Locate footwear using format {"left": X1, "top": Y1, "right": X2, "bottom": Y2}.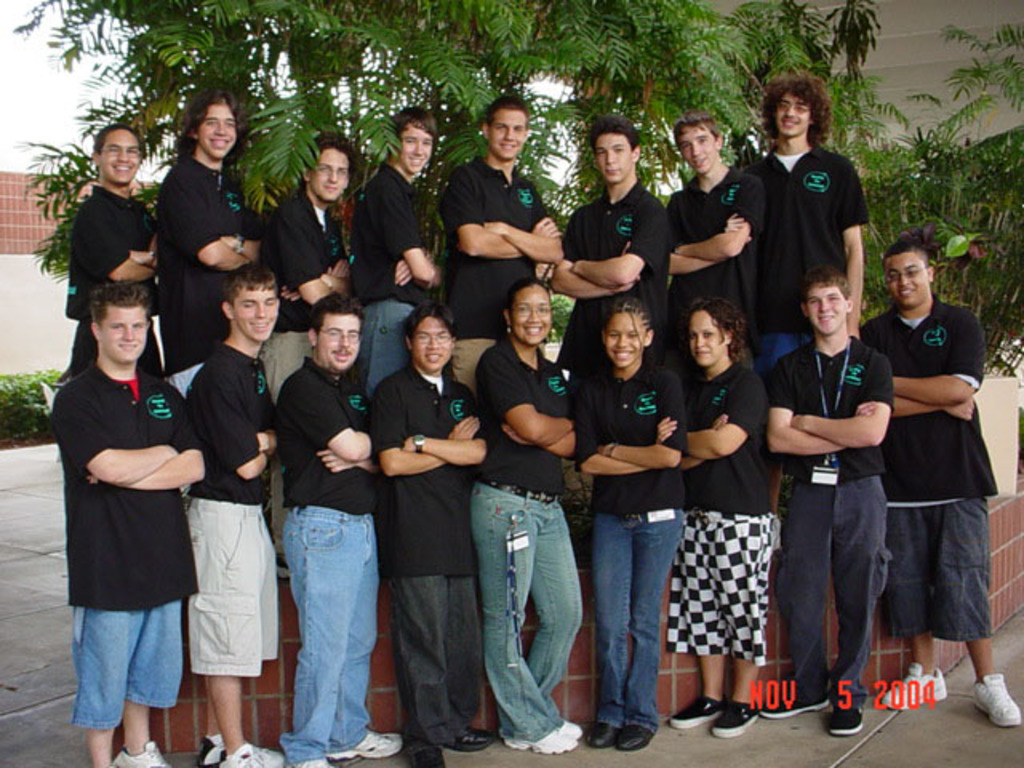
{"left": 666, "top": 698, "right": 725, "bottom": 728}.
